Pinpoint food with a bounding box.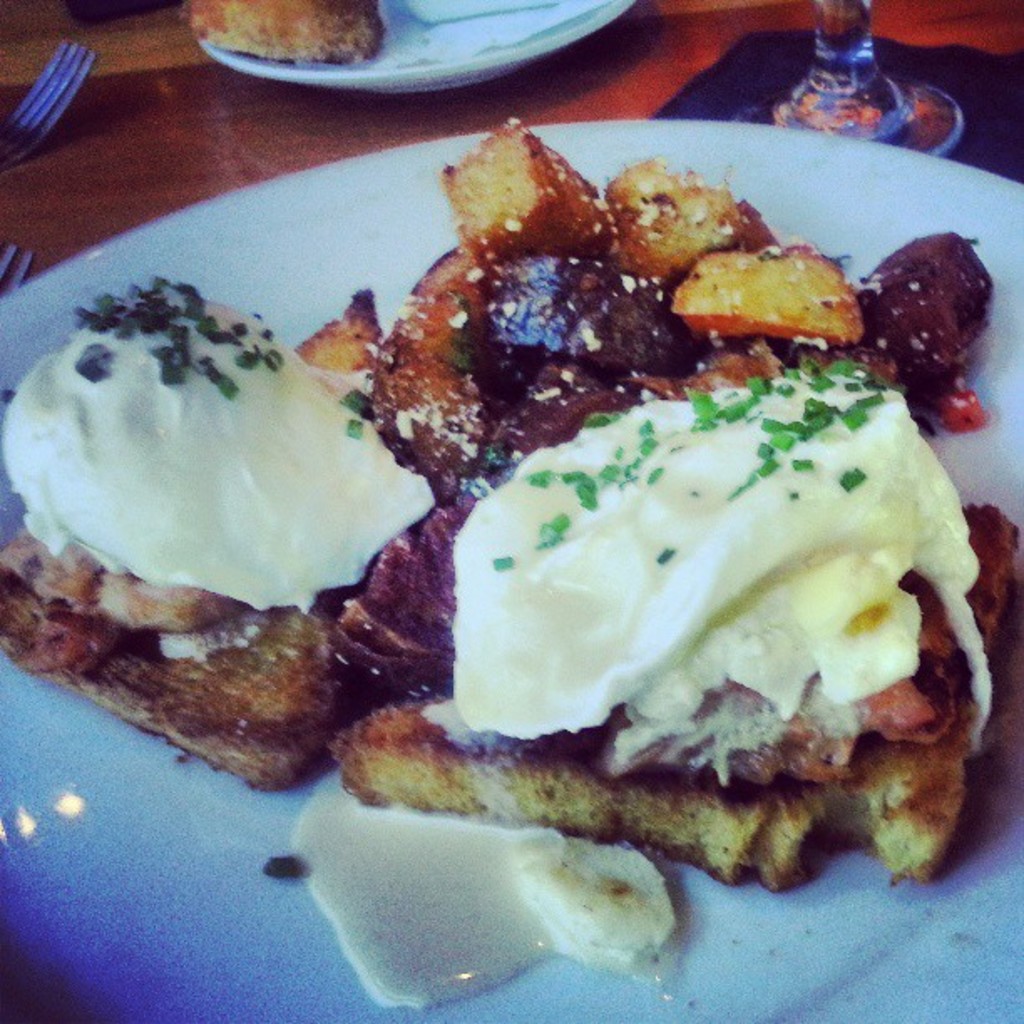
bbox=(189, 0, 392, 69).
